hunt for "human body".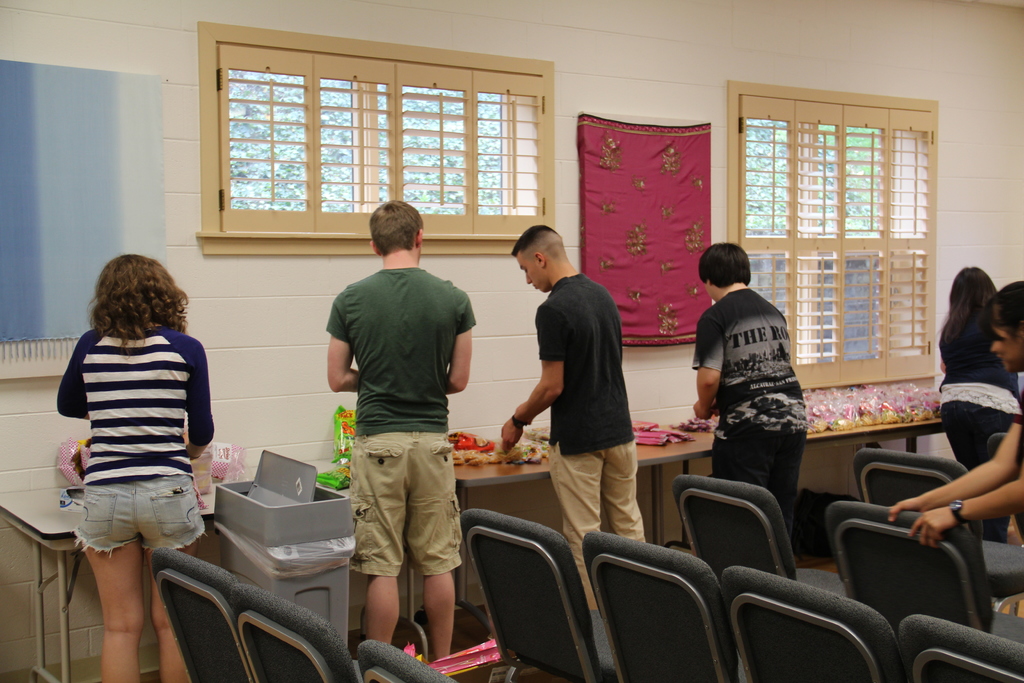
Hunted down at <bbox>52, 320, 215, 682</bbox>.
